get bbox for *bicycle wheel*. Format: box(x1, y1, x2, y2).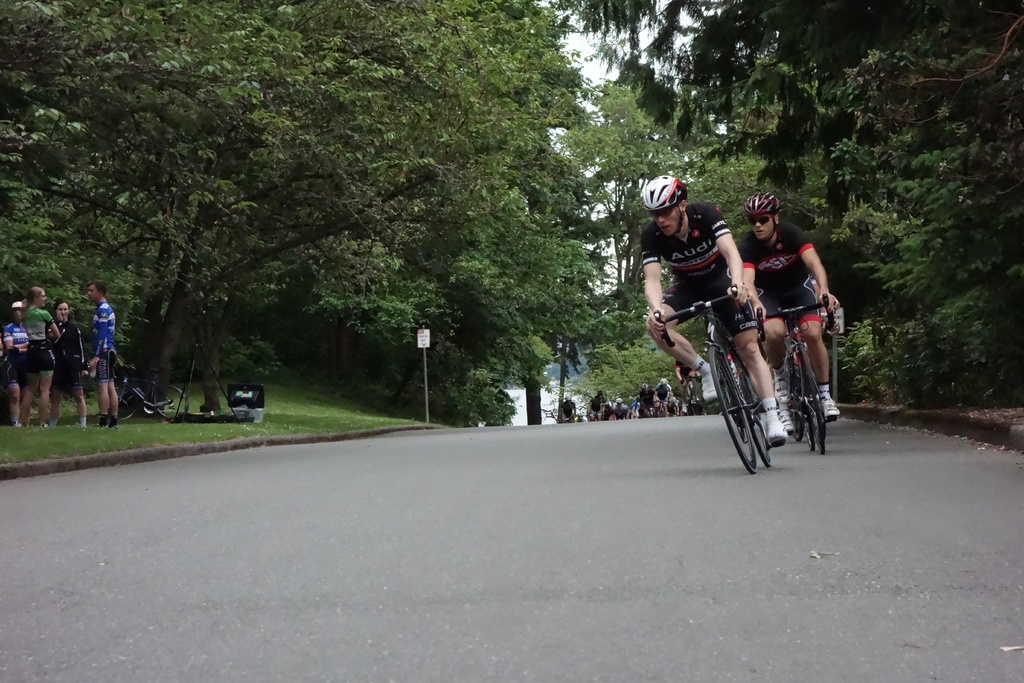
box(786, 361, 804, 440).
